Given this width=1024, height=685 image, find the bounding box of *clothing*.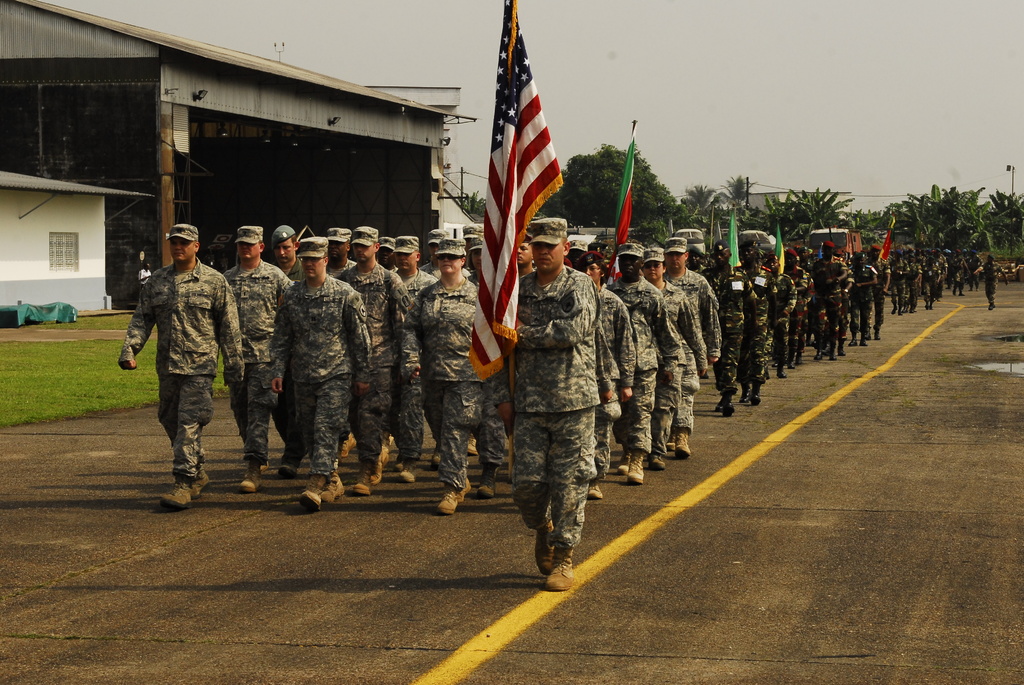
[126,224,236,490].
